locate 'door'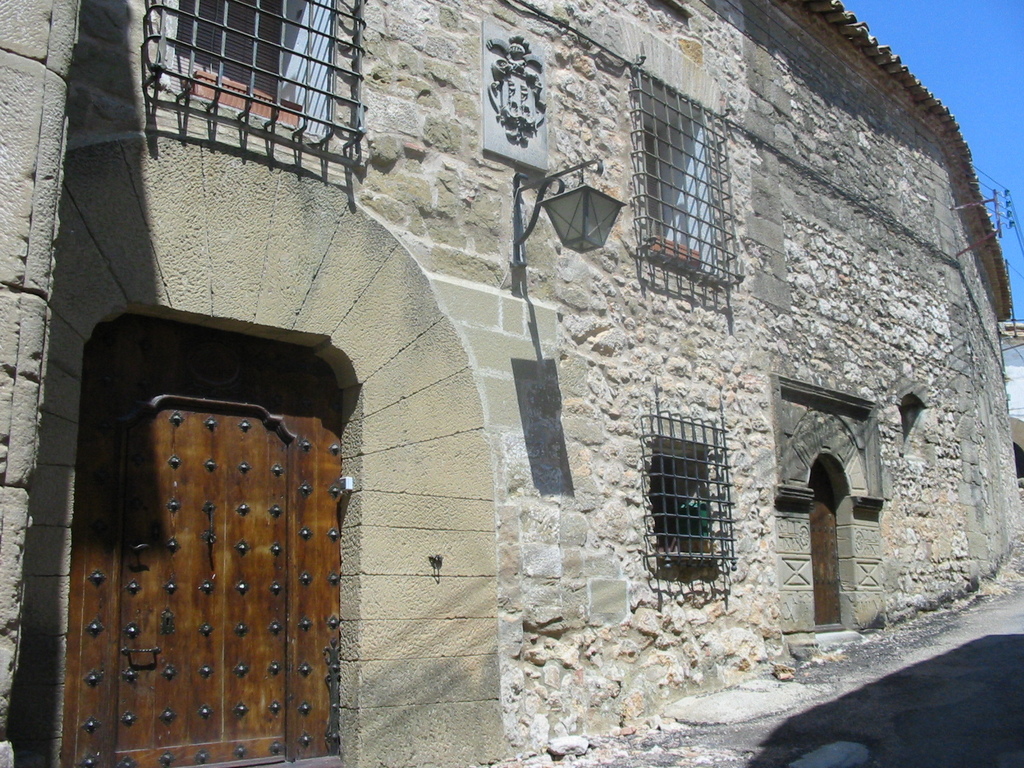
[808,461,846,632]
